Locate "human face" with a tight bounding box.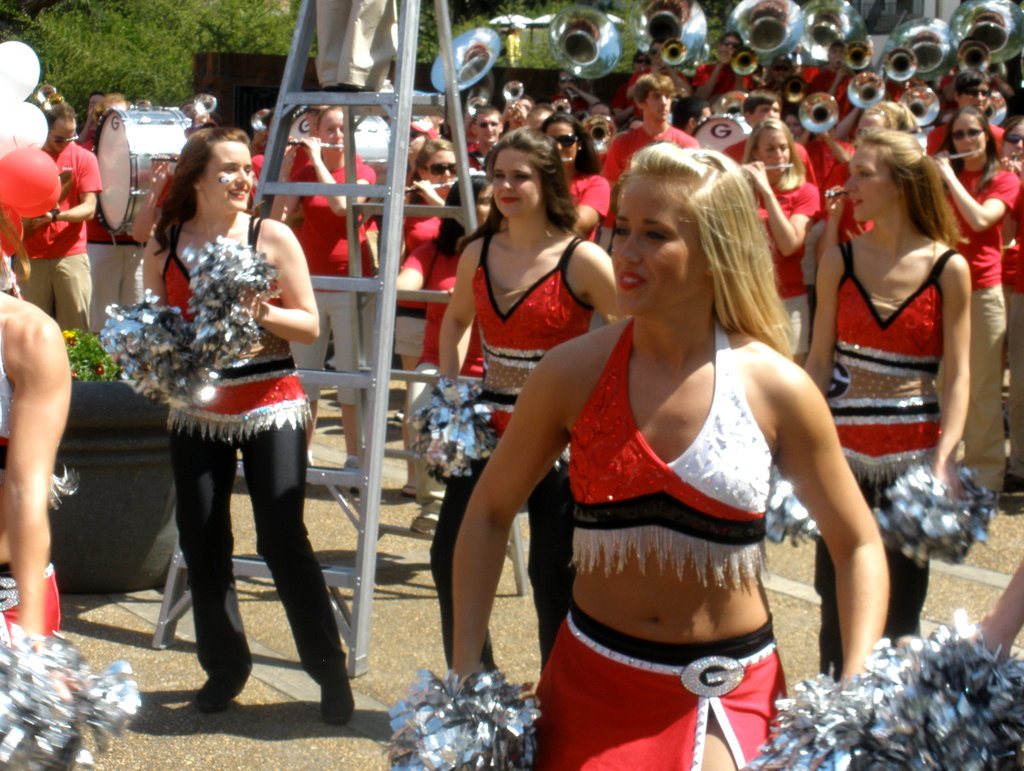
bbox=(544, 120, 577, 166).
